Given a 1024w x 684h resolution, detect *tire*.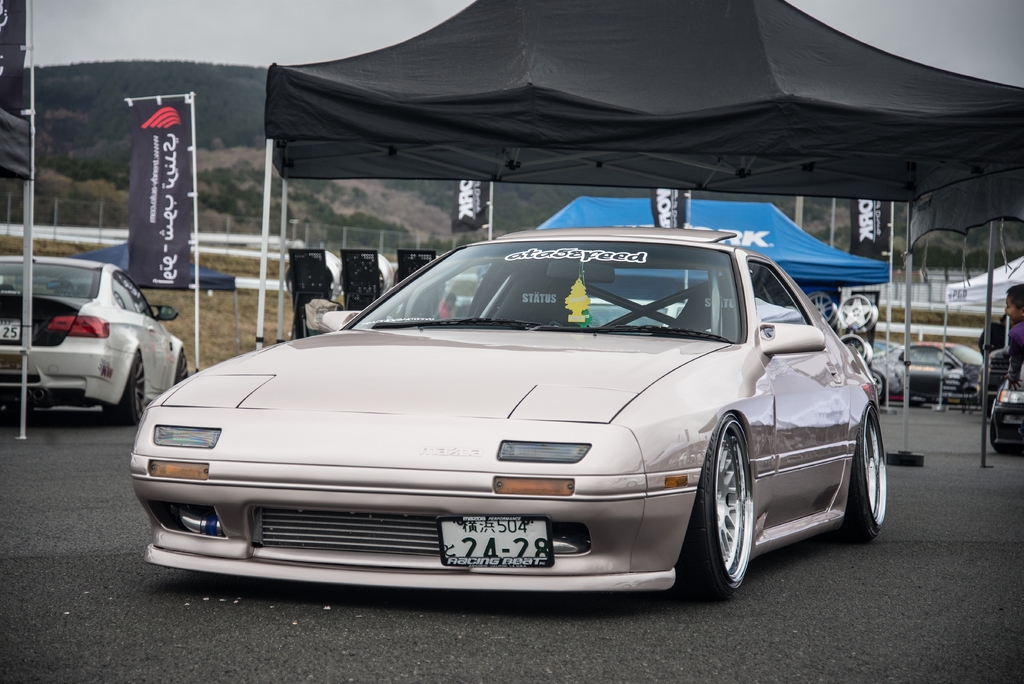
x1=851, y1=403, x2=894, y2=538.
